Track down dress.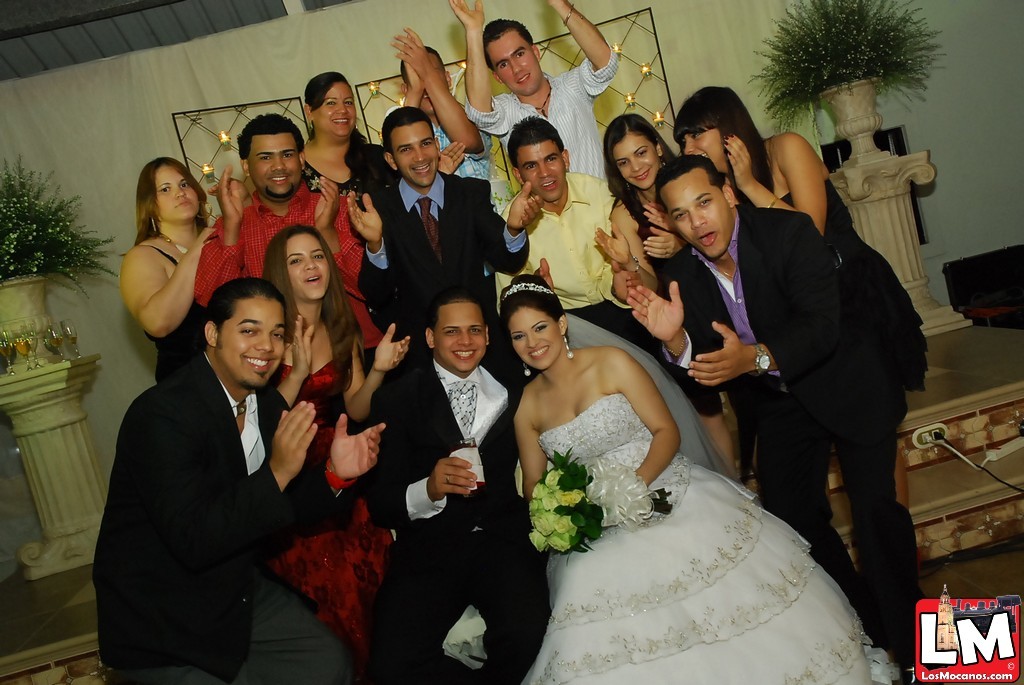
Tracked to x1=434, y1=390, x2=900, y2=684.
